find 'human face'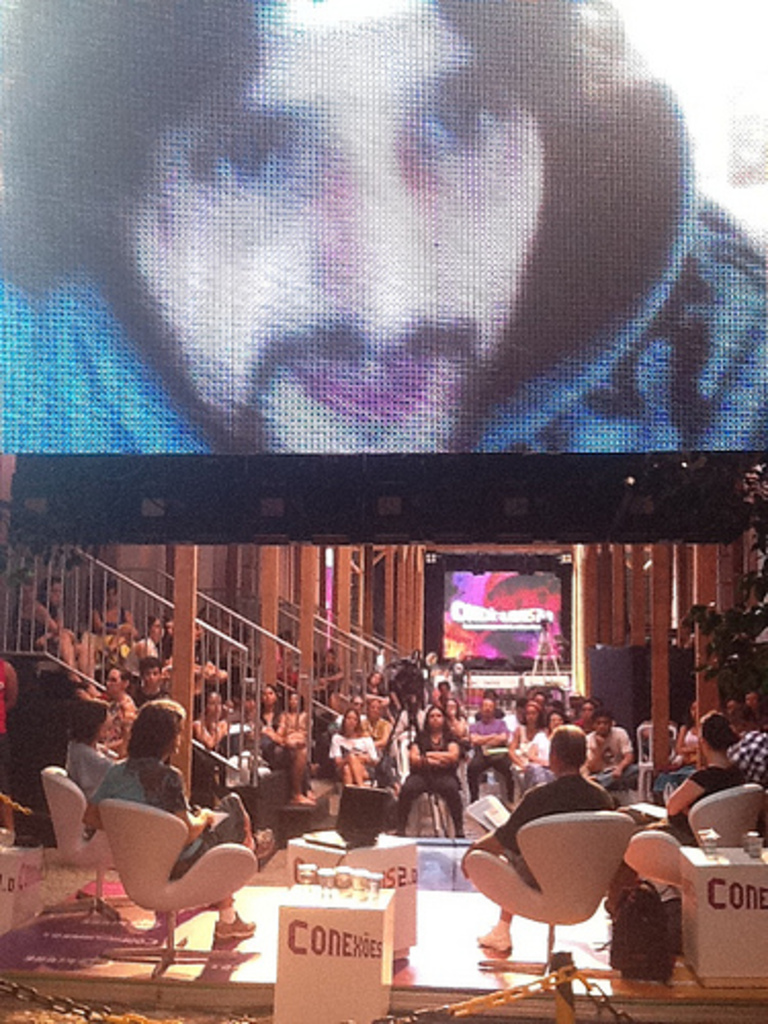
<bbox>258, 680, 279, 717</bbox>
